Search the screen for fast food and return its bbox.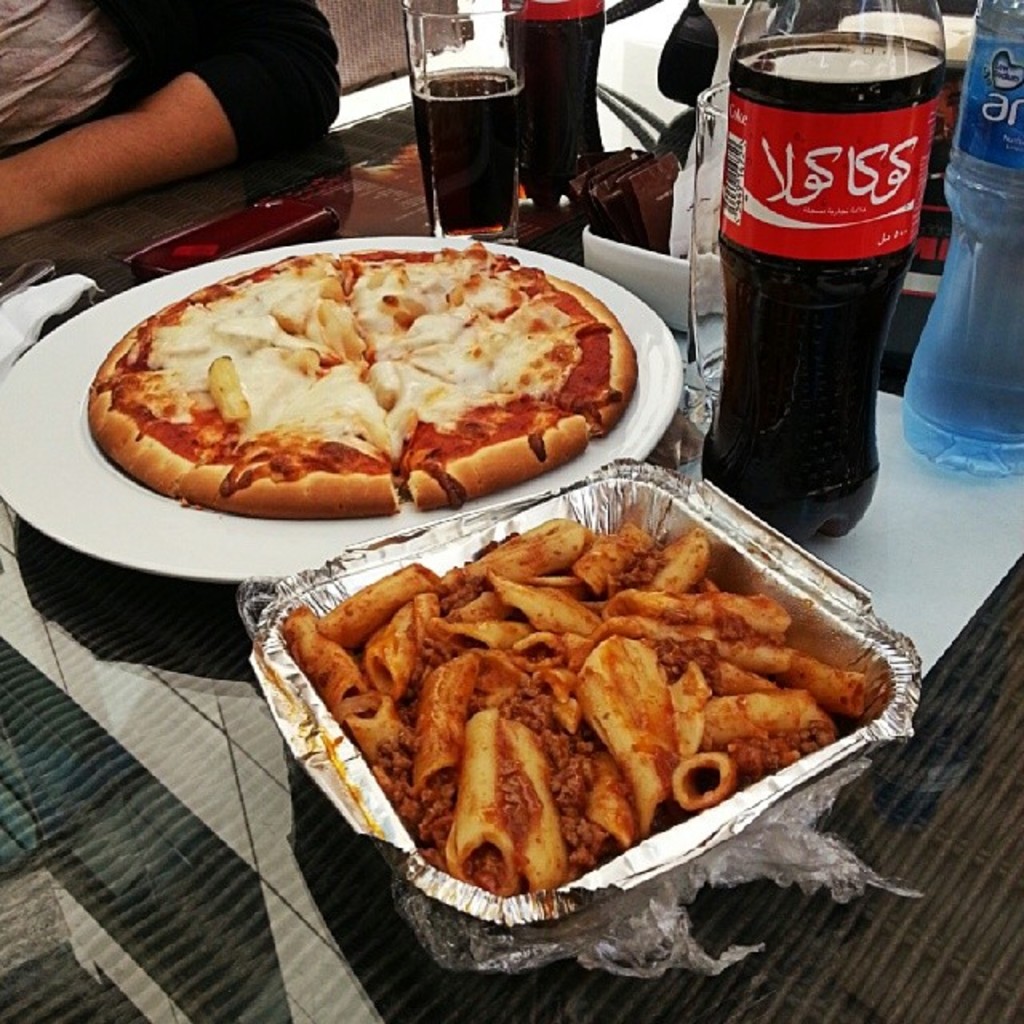
Found: {"x1": 85, "y1": 248, "x2": 642, "y2": 523}.
